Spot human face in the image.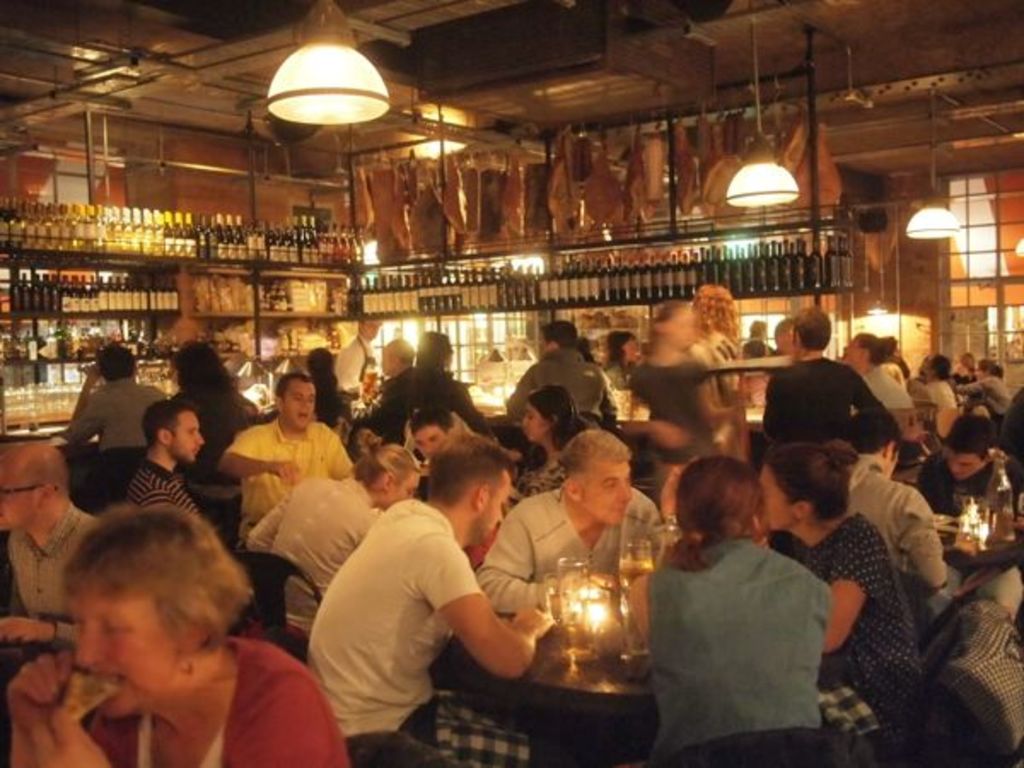
human face found at region(420, 423, 449, 454).
